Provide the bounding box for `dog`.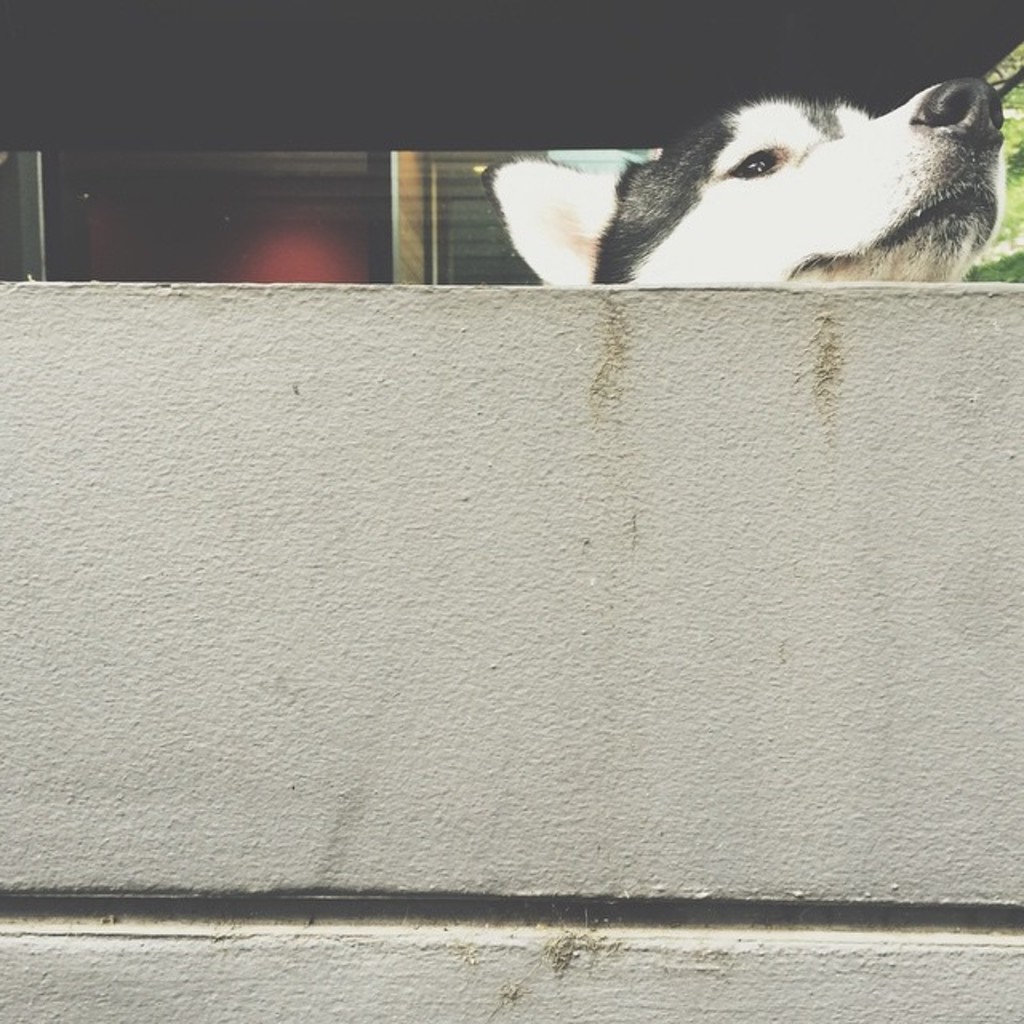
(482,74,1010,290).
